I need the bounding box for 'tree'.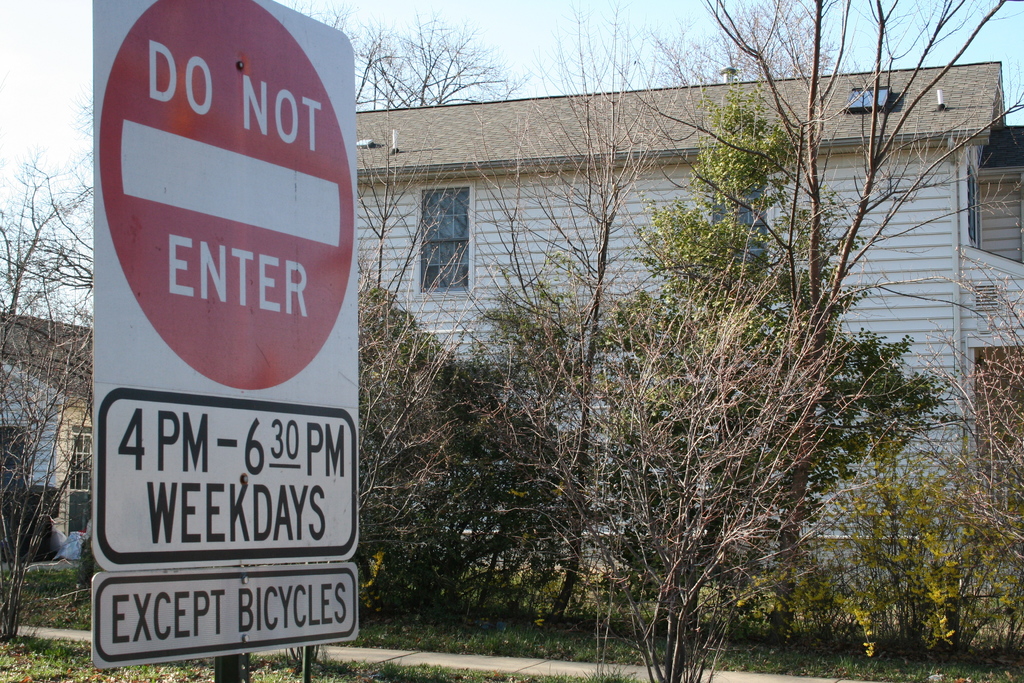
Here it is: 360 15 485 599.
